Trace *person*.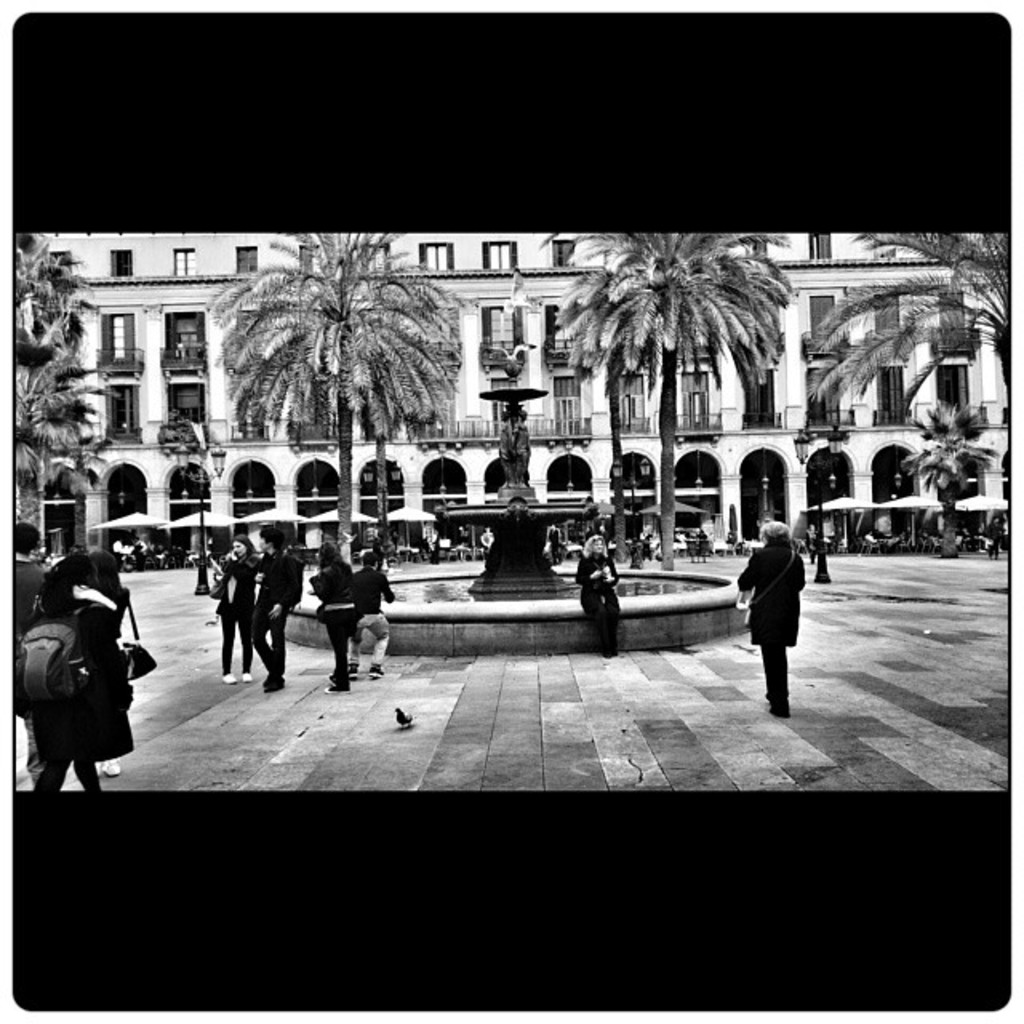
Traced to bbox=(739, 507, 821, 701).
